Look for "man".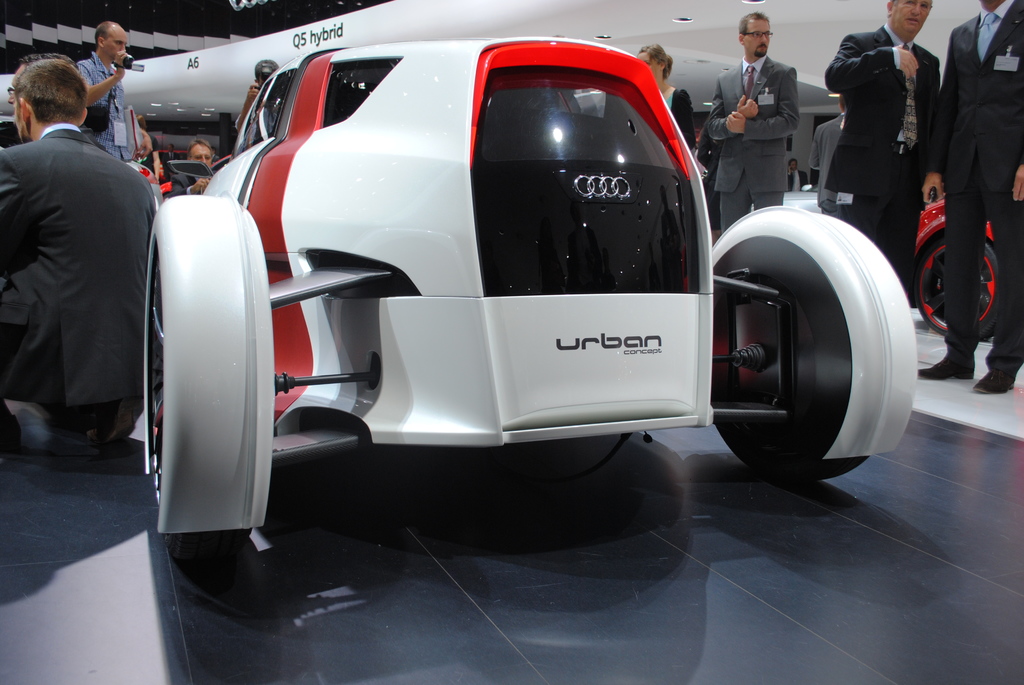
Found: 0,55,153,441.
